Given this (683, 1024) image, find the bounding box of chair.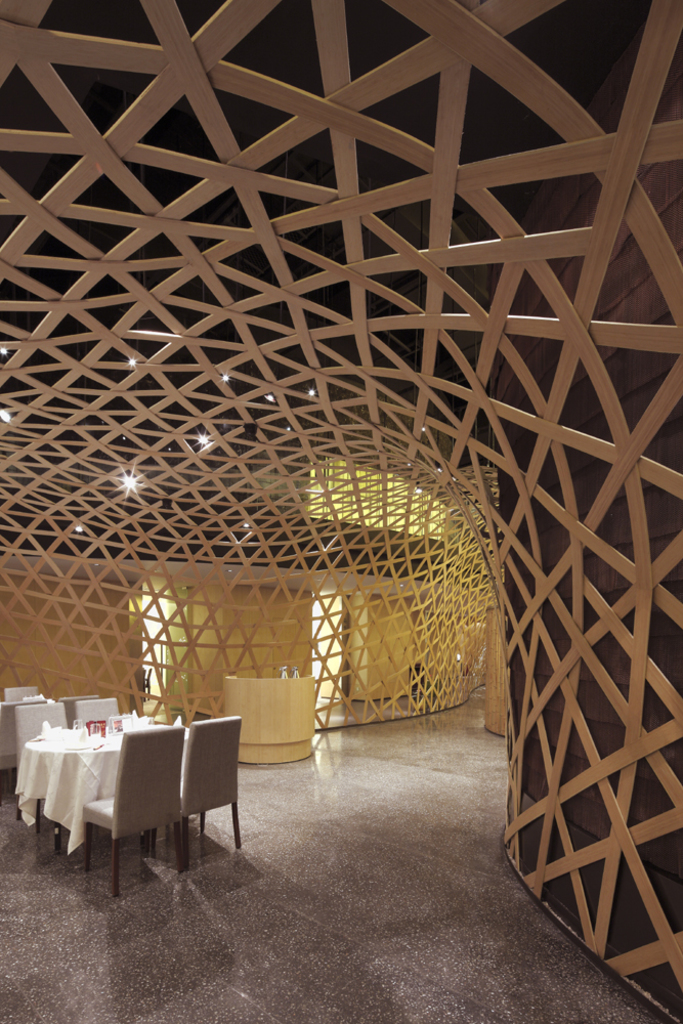
(3, 687, 37, 700).
